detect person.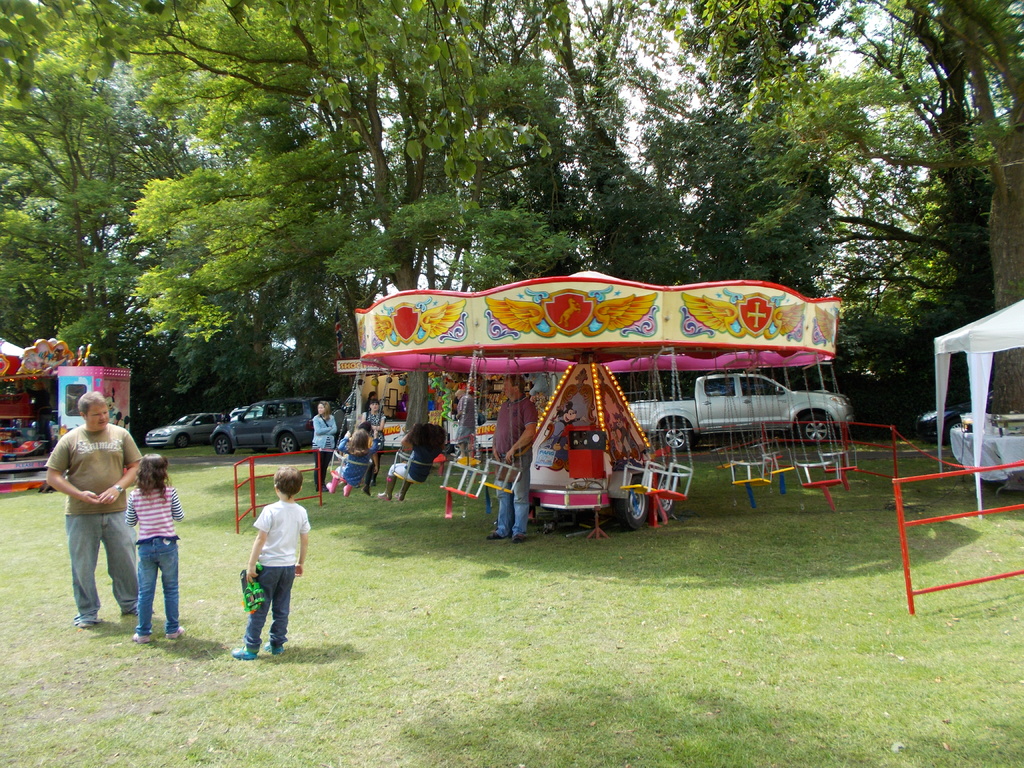
Detected at <box>316,403,337,492</box>.
